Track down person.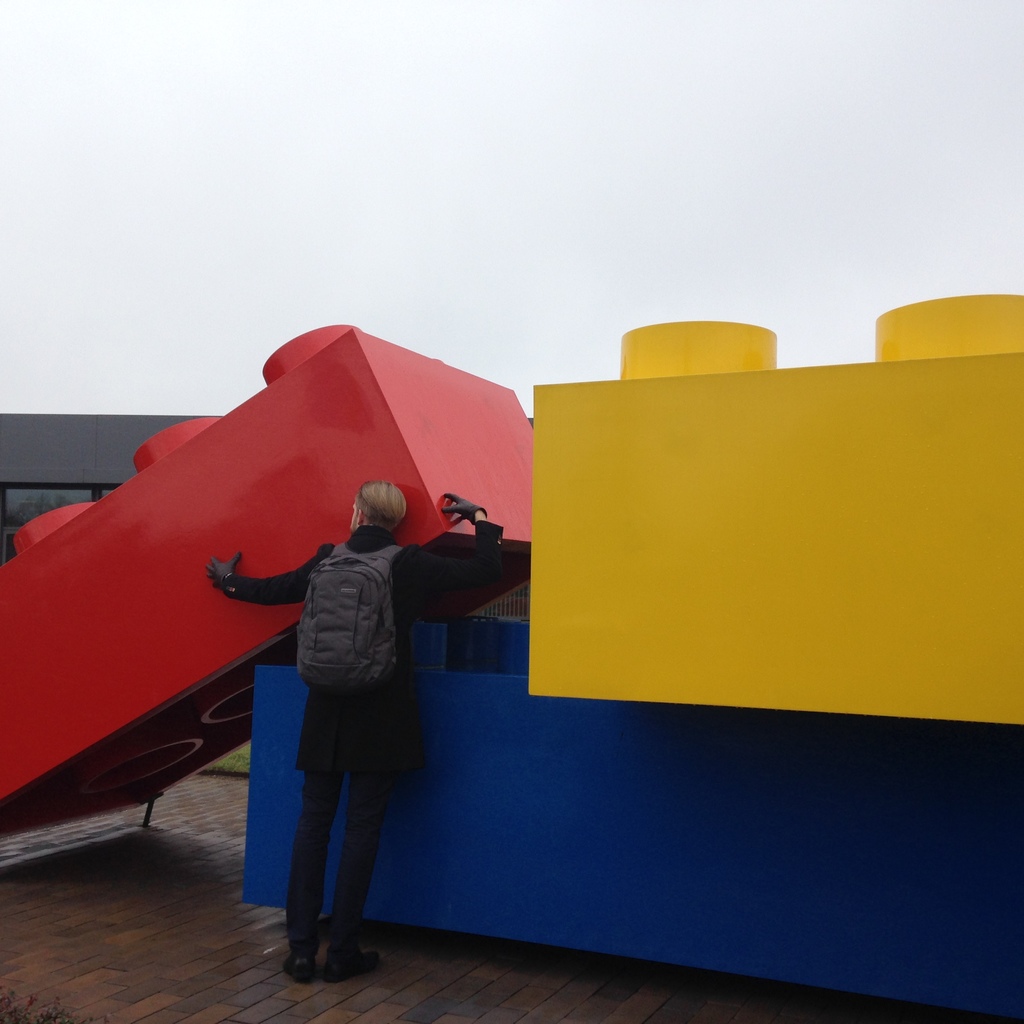
Tracked to <region>170, 408, 543, 975</region>.
